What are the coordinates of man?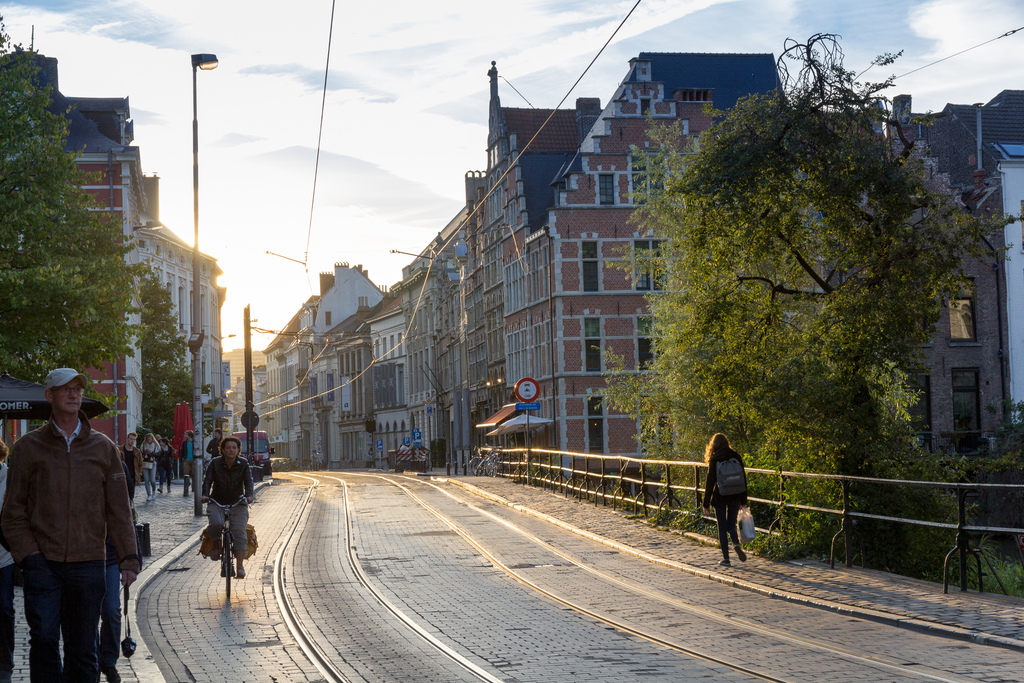
0:368:138:682.
